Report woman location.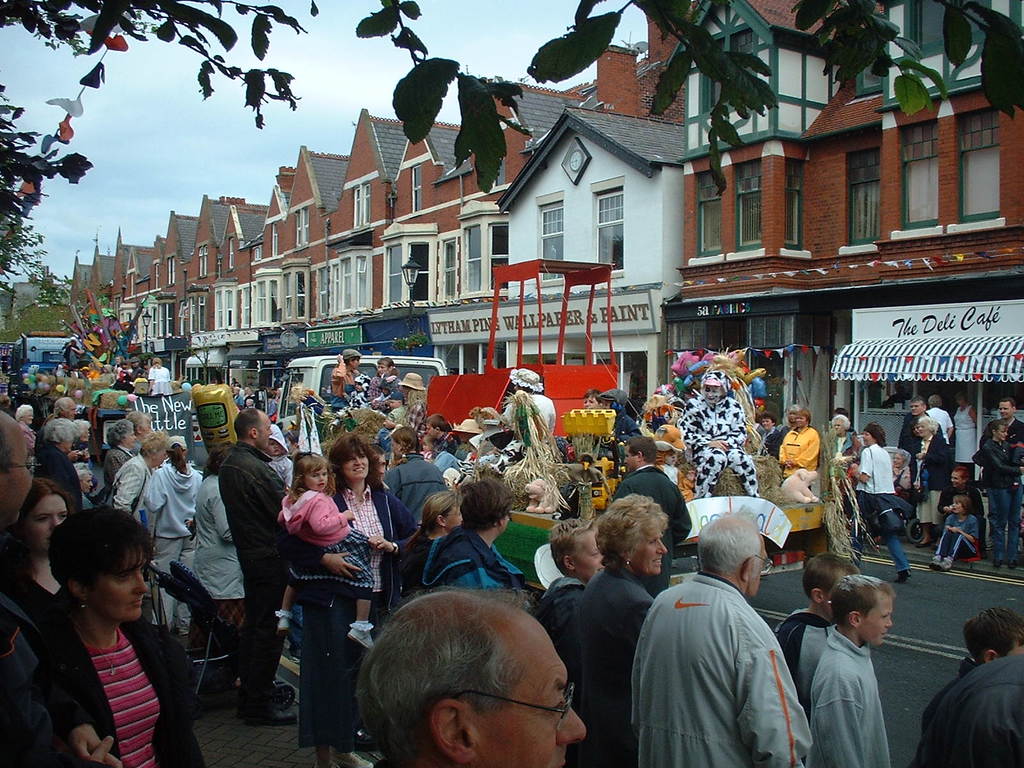
Report: l=950, t=395, r=985, b=482.
